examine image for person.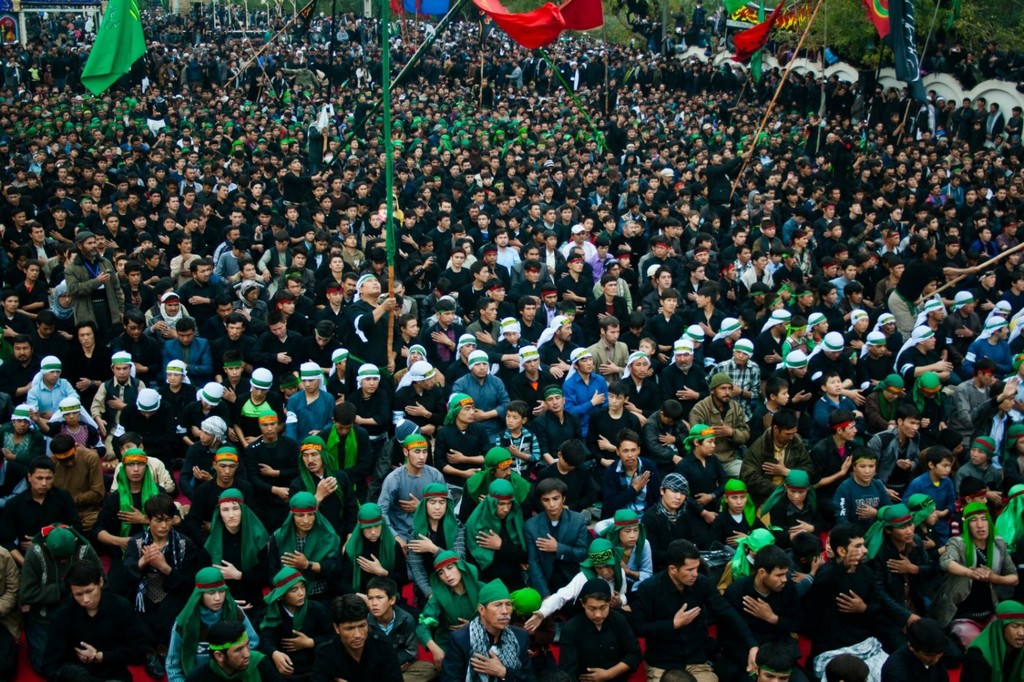
Examination result: <region>193, 446, 257, 528</region>.
